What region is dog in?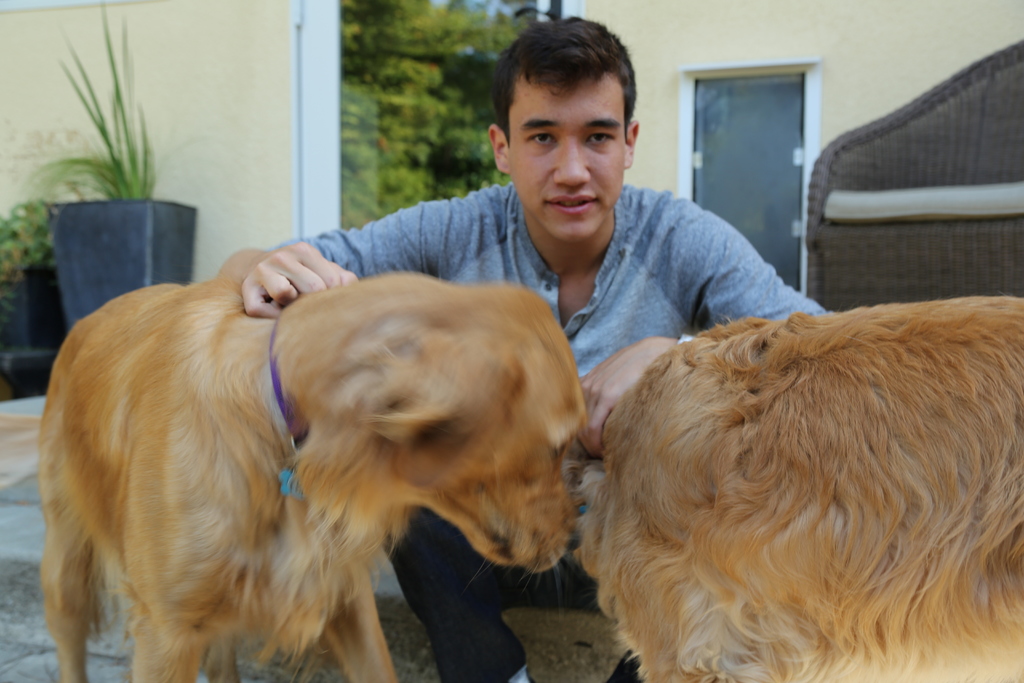
(left=577, top=292, right=1023, bottom=682).
